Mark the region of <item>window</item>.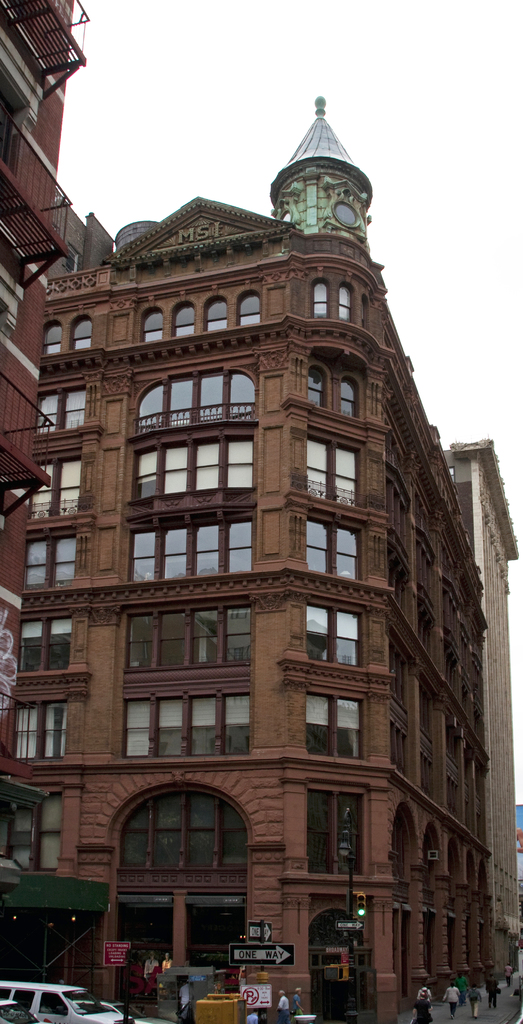
Region: 38, 390, 84, 435.
